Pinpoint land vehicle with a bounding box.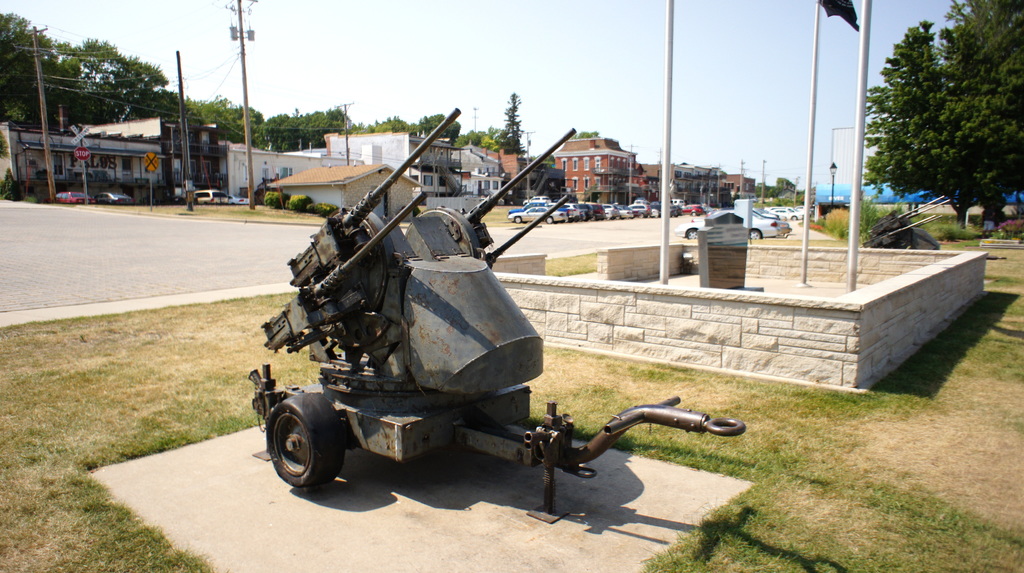
<bbox>762, 203, 808, 222</bbox>.
